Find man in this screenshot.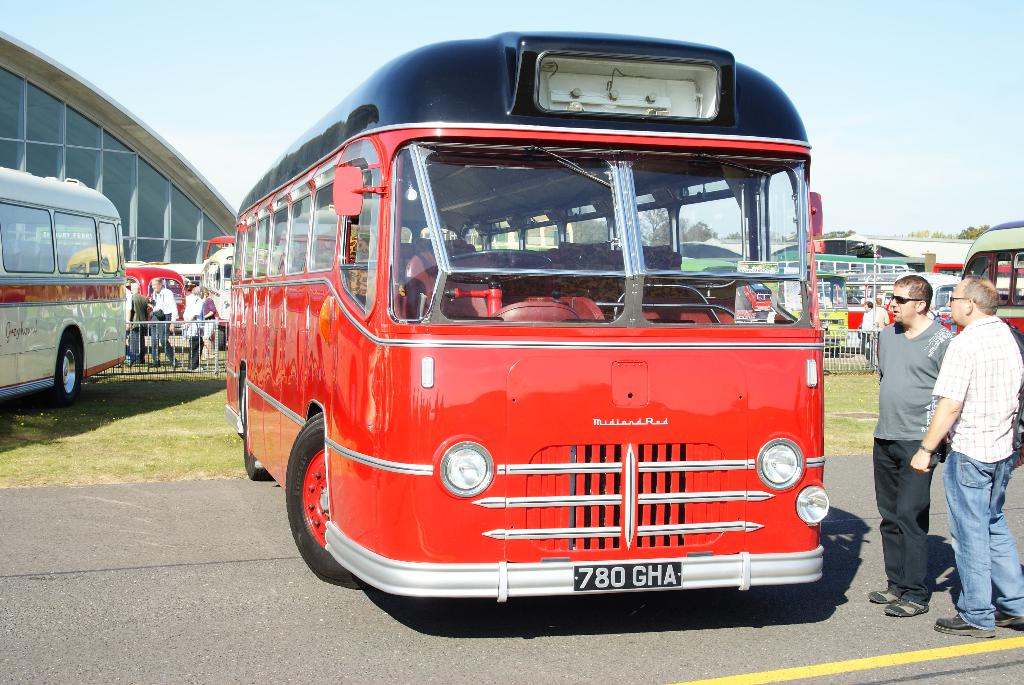
The bounding box for man is (198,290,218,359).
